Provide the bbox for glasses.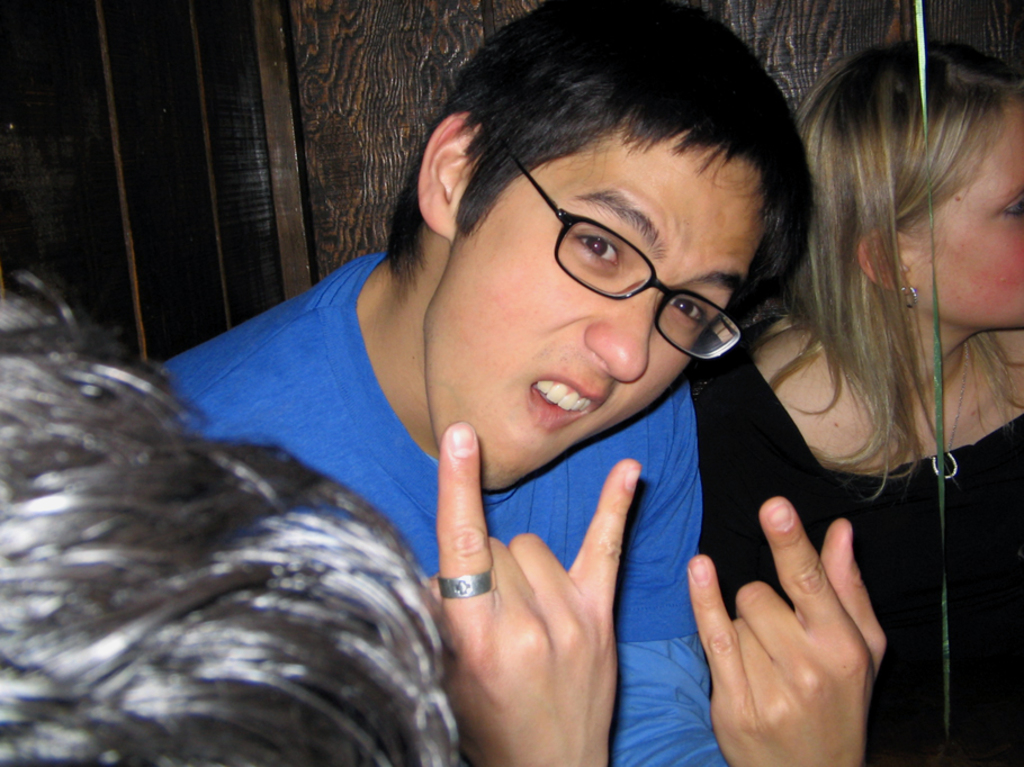
pyautogui.locateOnScreen(491, 183, 751, 337).
